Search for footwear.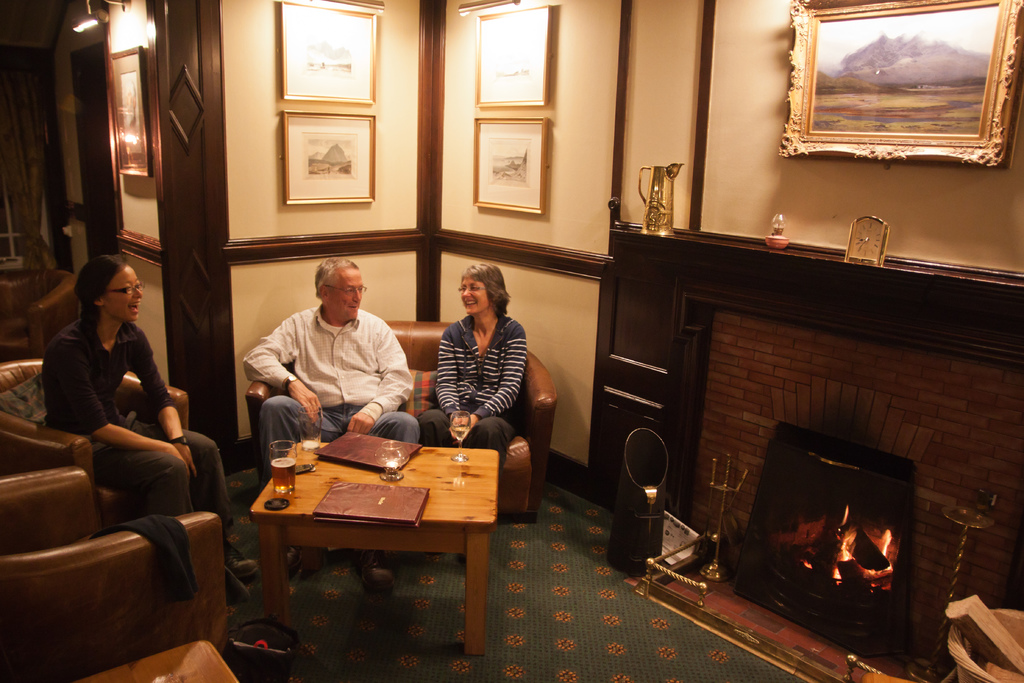
Found at <region>224, 538, 260, 579</region>.
